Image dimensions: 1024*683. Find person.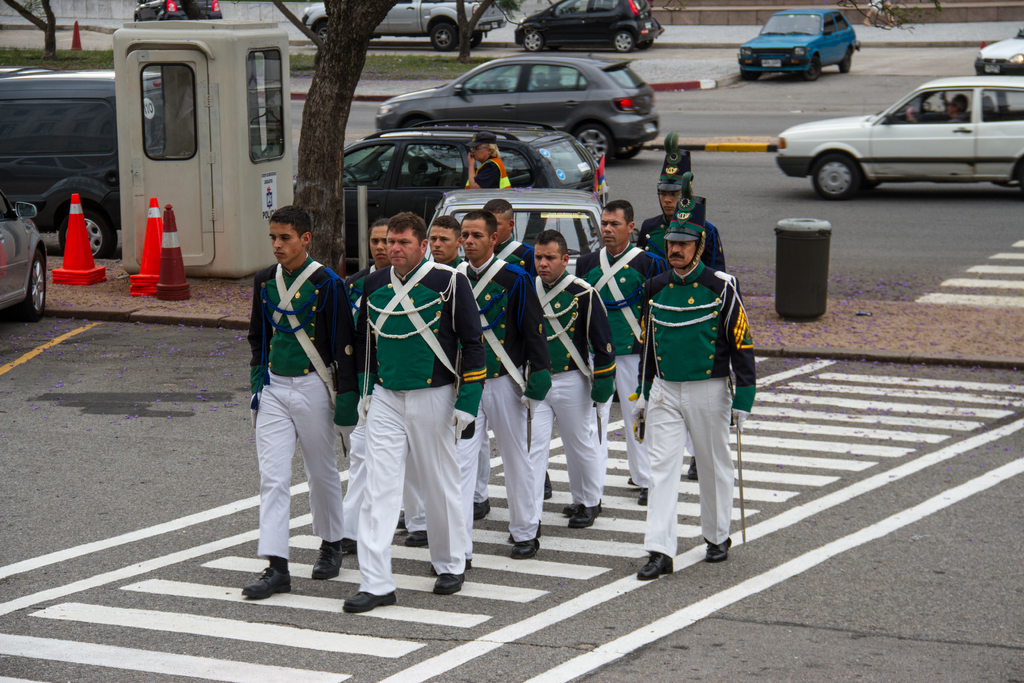
(638, 200, 764, 582).
